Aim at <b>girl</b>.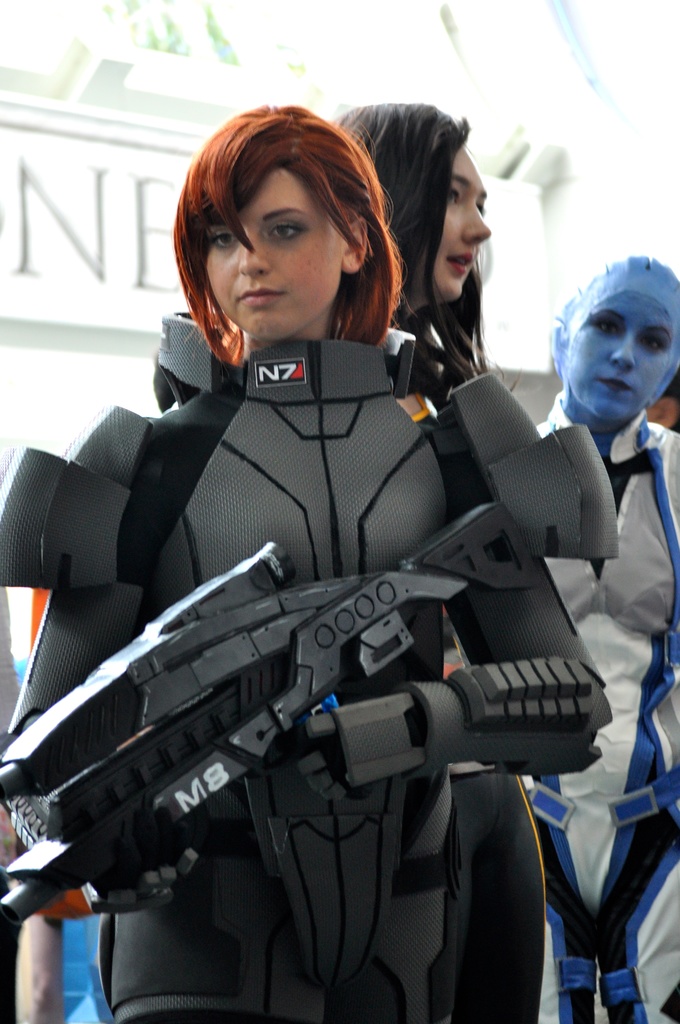
Aimed at <bbox>344, 89, 626, 1023</bbox>.
